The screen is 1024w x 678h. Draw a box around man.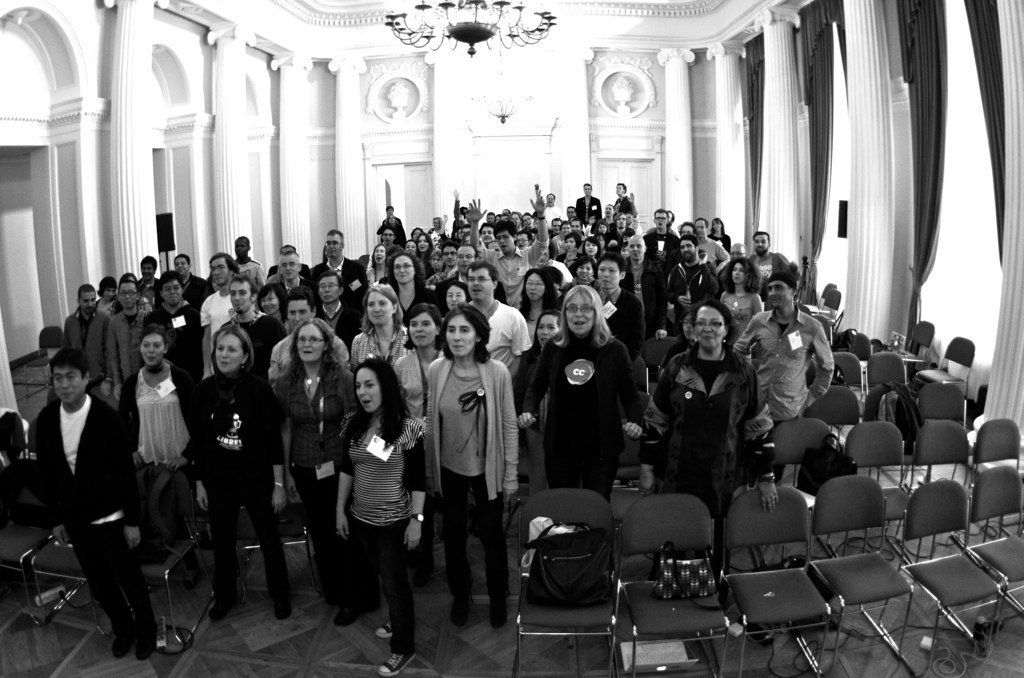
detection(644, 206, 674, 265).
